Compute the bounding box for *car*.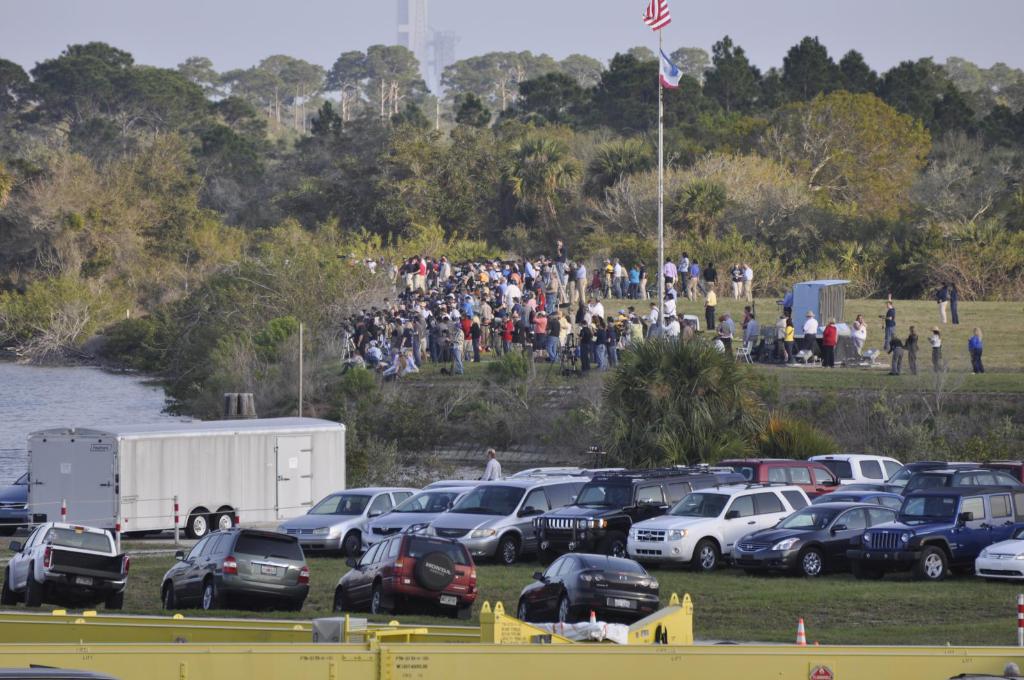
515 554 659 628.
